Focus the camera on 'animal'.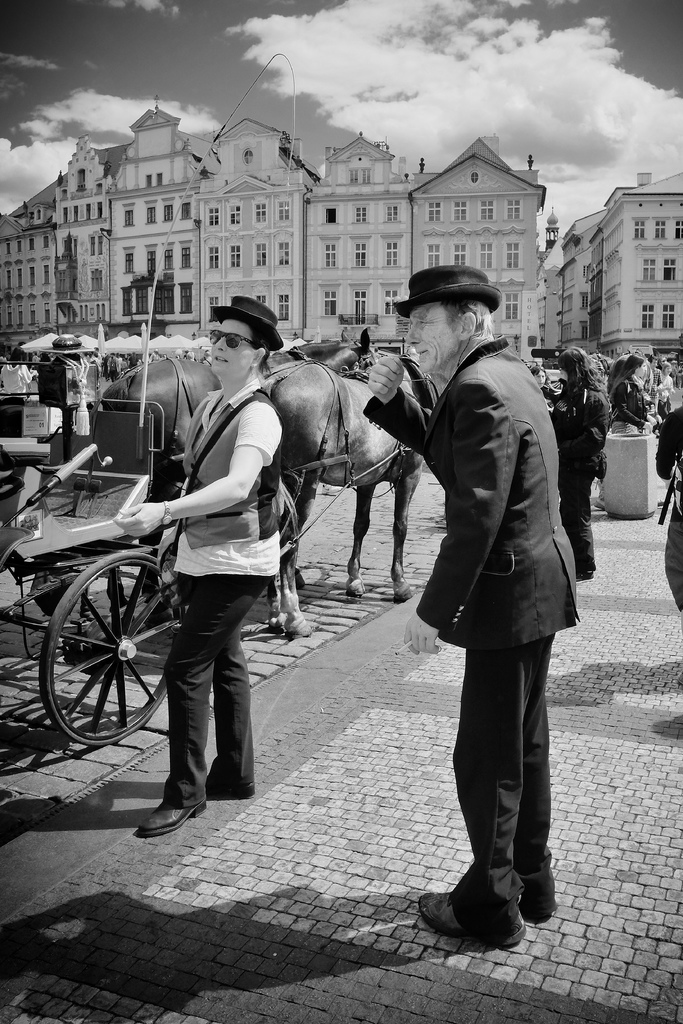
Focus region: {"x1": 257, "y1": 342, "x2": 433, "y2": 604}.
